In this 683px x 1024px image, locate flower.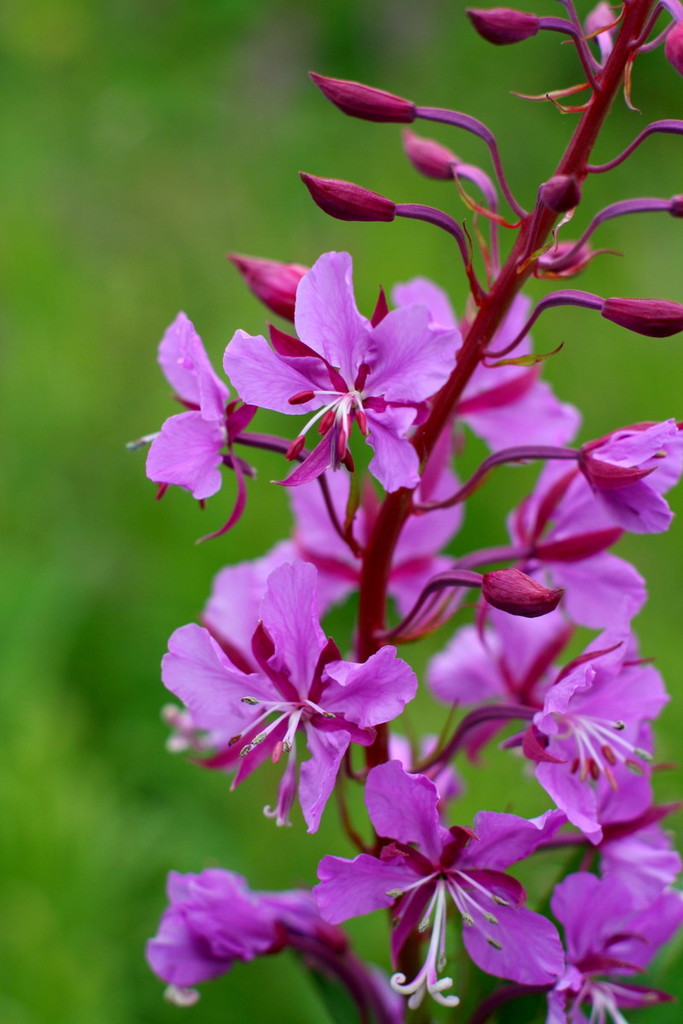
Bounding box: left=334, top=751, right=563, bottom=977.
